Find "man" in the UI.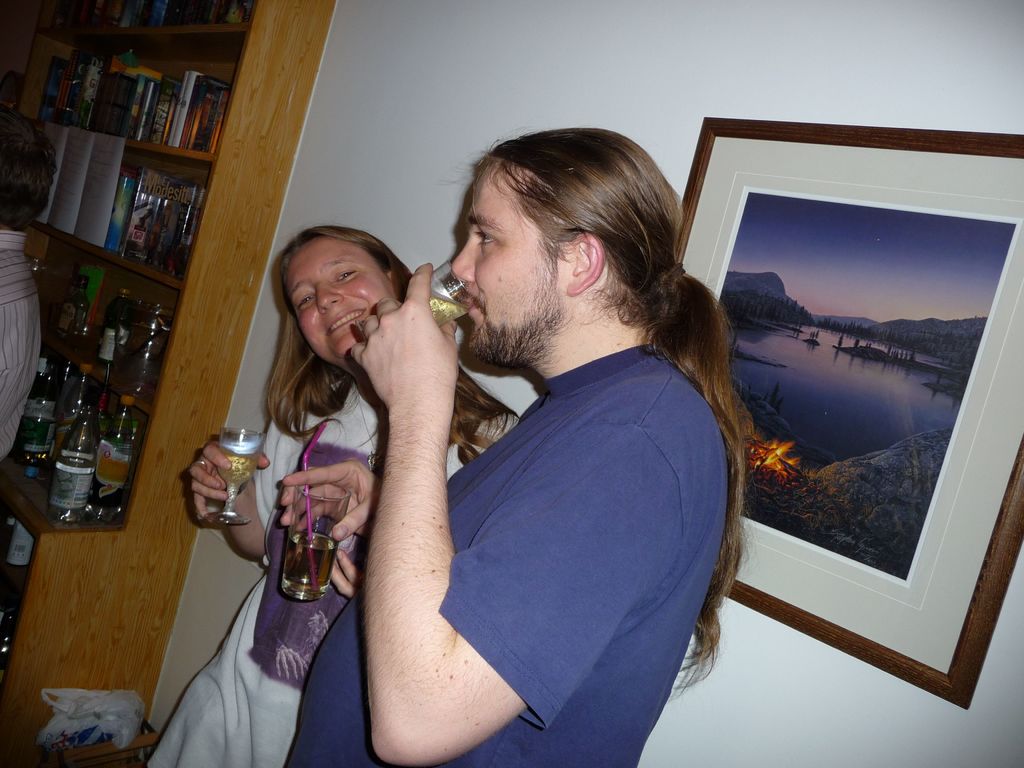
UI element at select_region(0, 101, 45, 461).
